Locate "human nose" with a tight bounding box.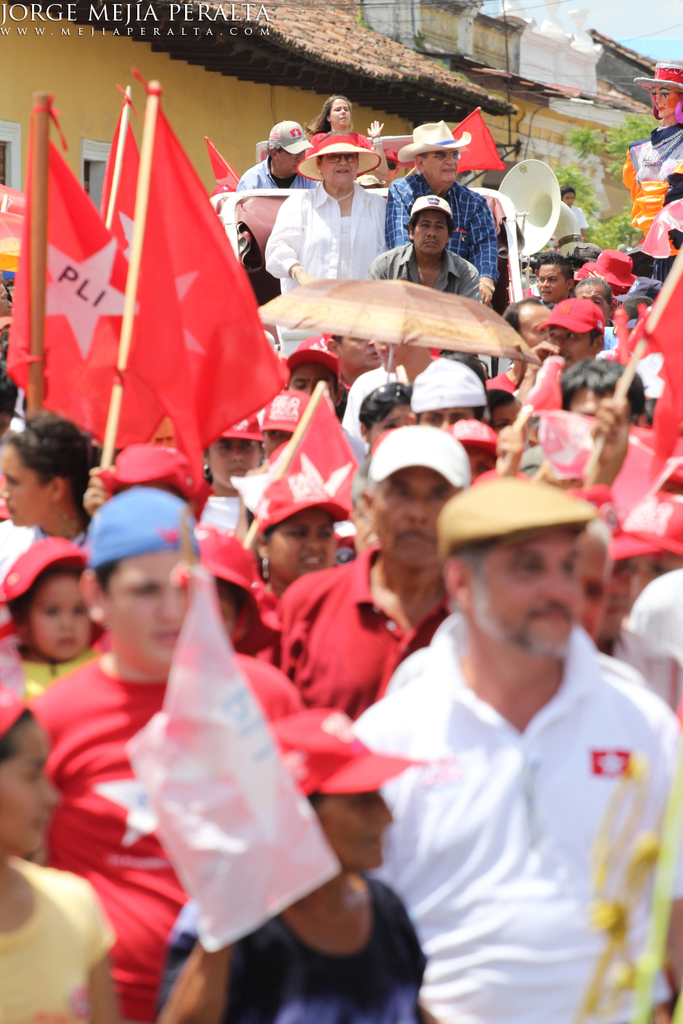
bbox=(376, 801, 395, 827).
